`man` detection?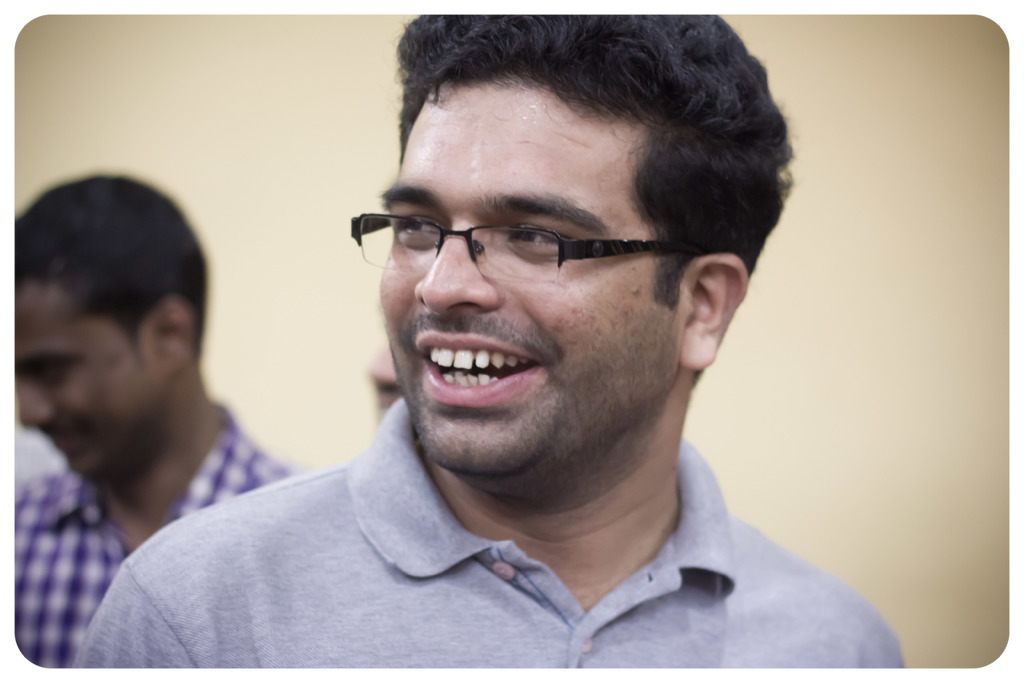
pyautogui.locateOnScreen(15, 174, 298, 670)
